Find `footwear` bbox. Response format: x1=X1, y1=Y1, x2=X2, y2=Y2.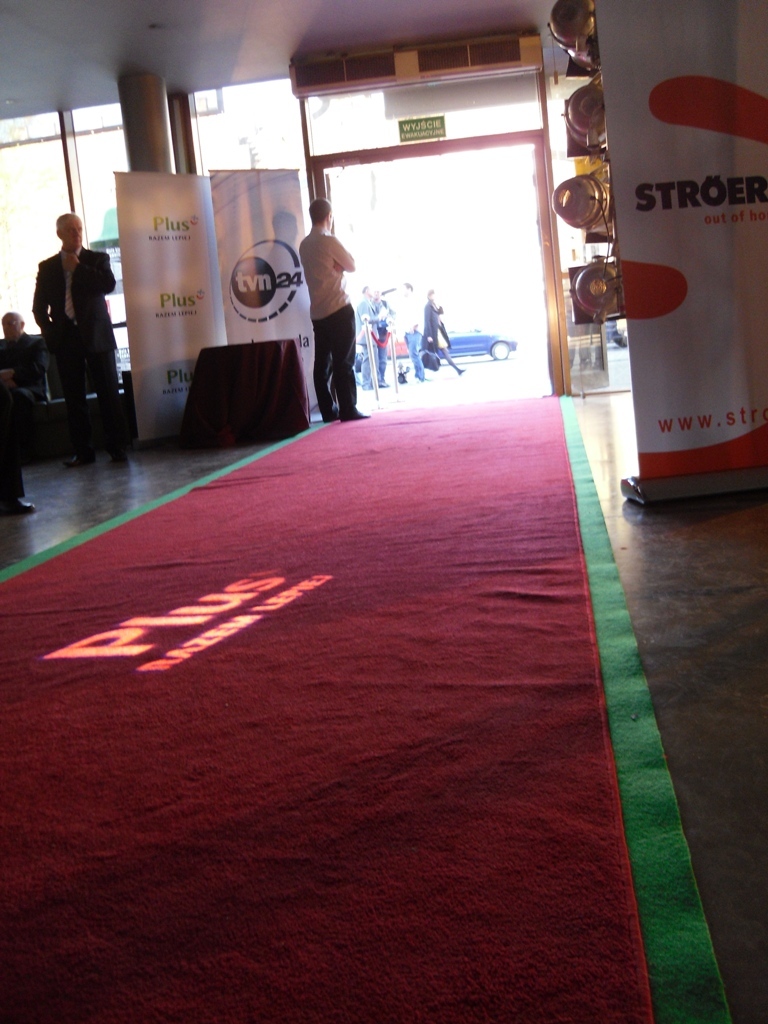
x1=327, y1=408, x2=337, y2=423.
